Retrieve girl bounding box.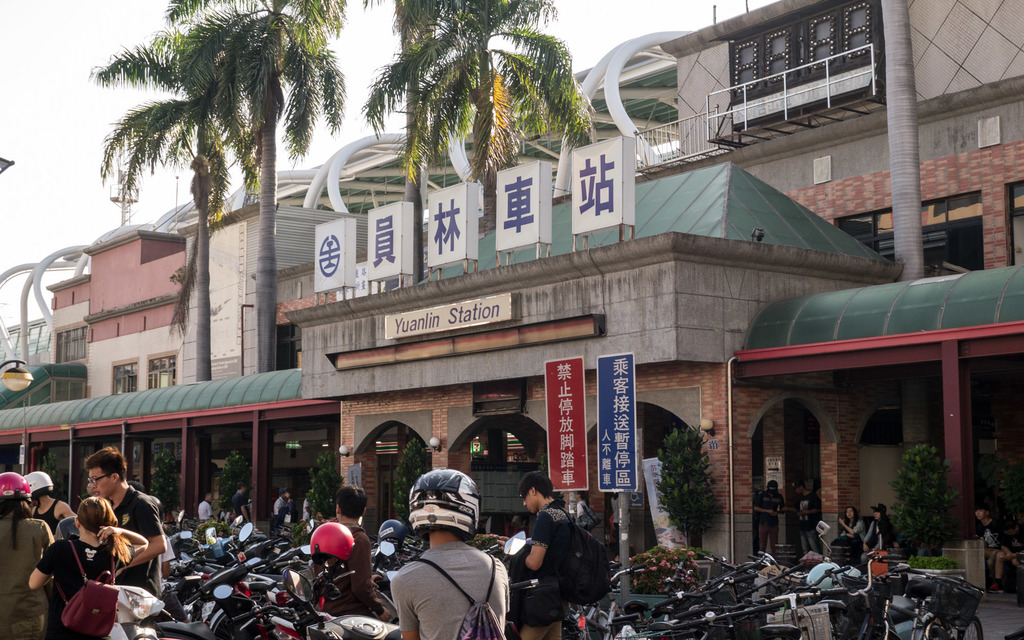
Bounding box: crop(29, 496, 152, 639).
